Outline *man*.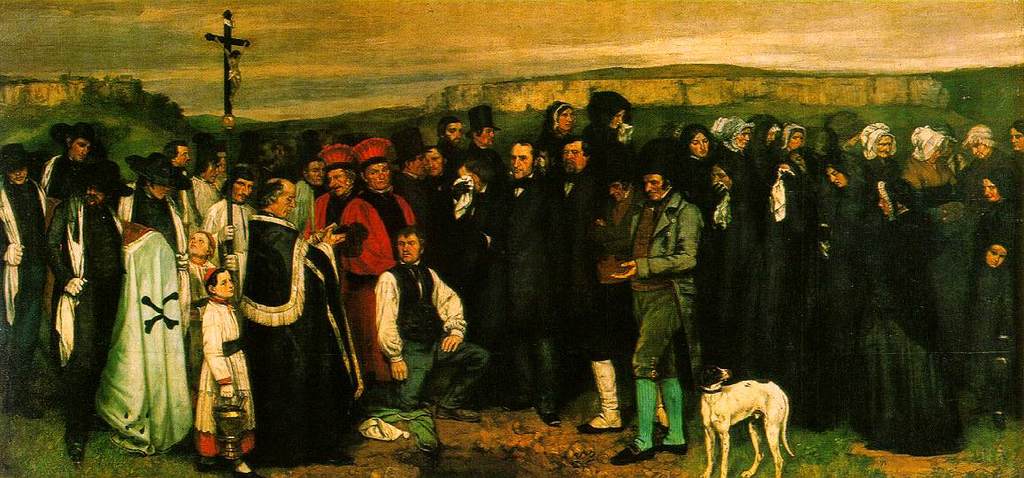
Outline: select_region(244, 136, 287, 187).
